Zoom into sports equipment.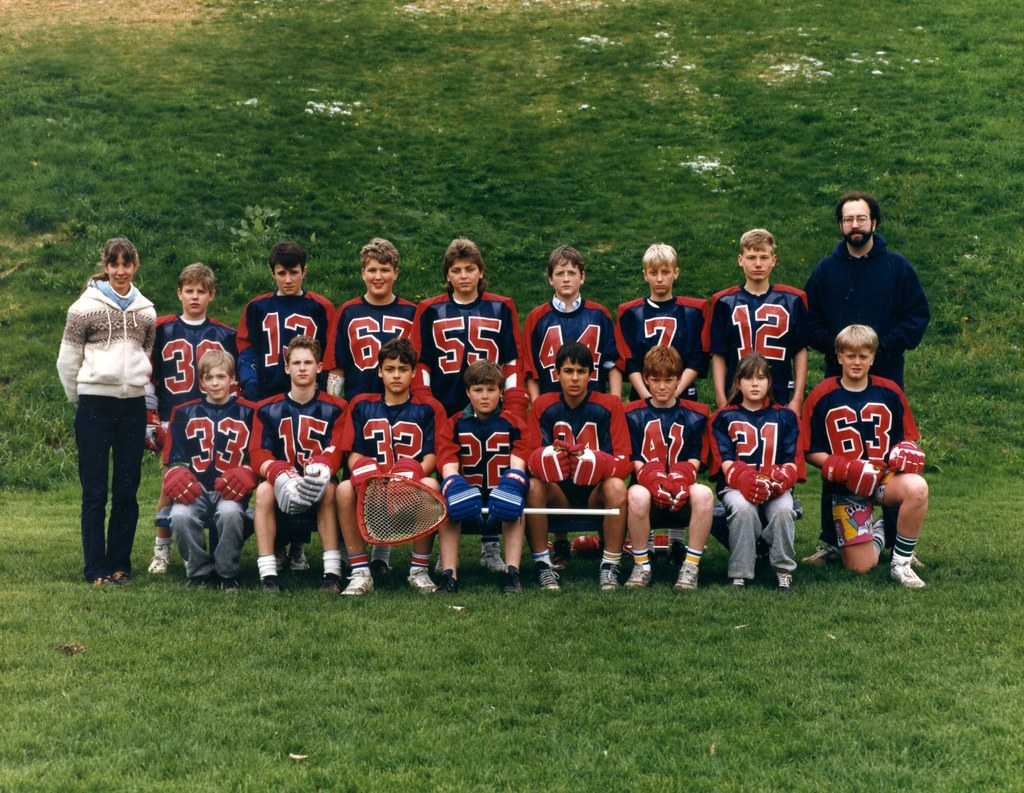
Zoom target: [356, 470, 452, 549].
